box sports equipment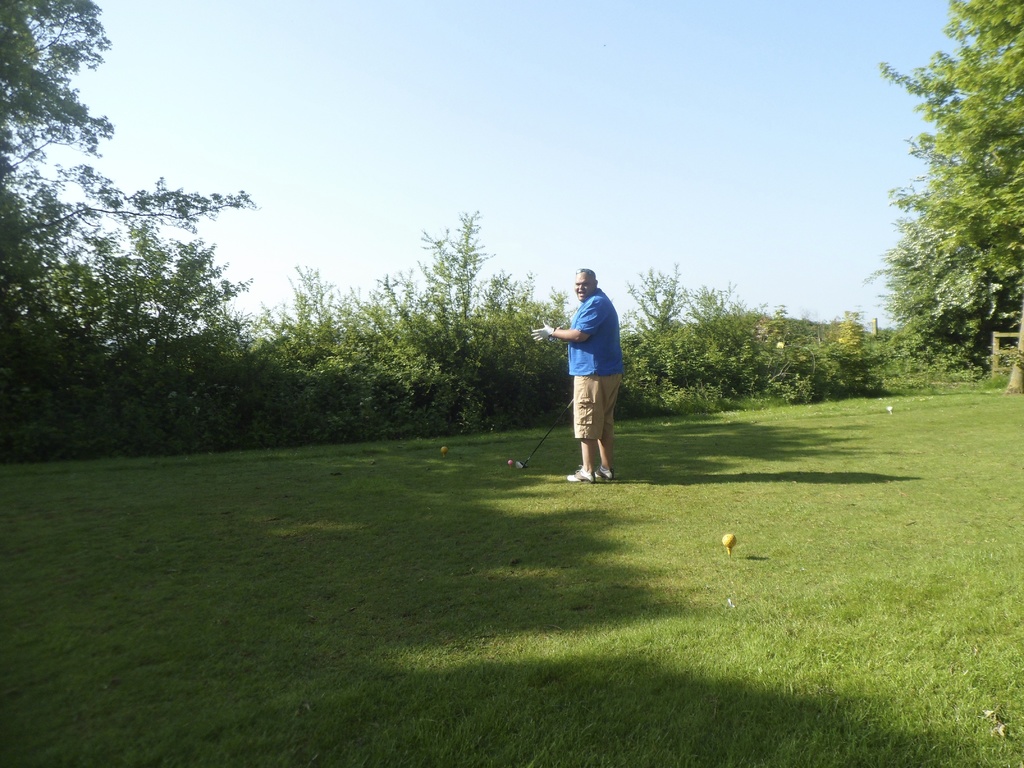
detection(511, 397, 577, 472)
